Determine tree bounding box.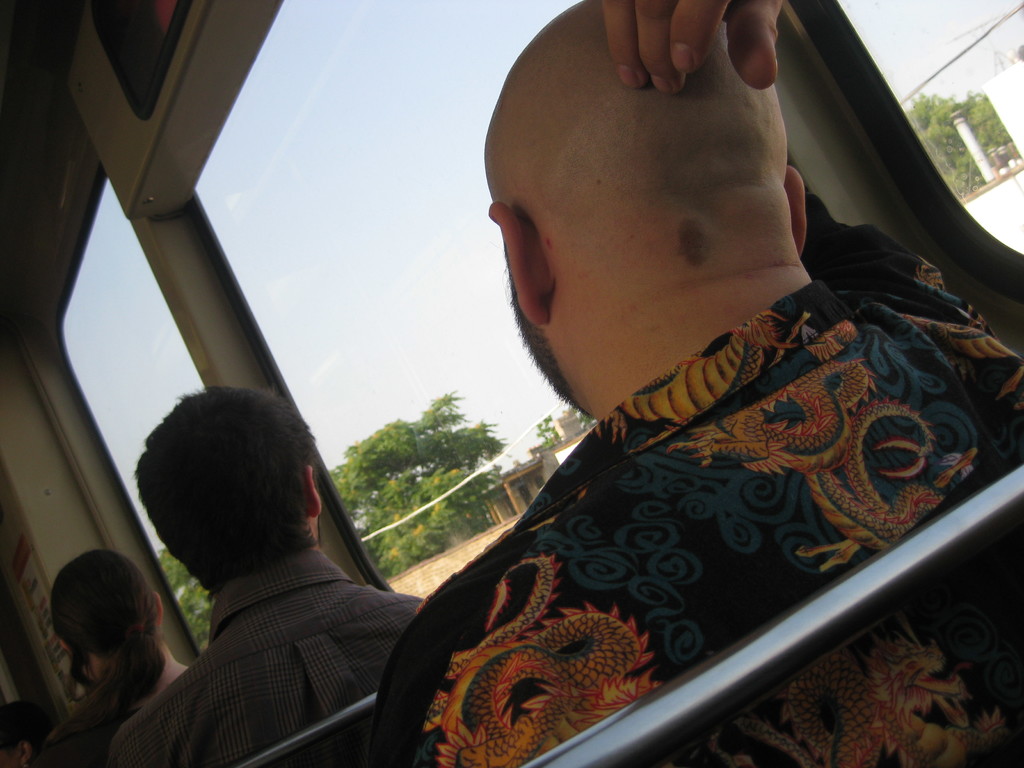
Determined: bbox=[900, 82, 1022, 204].
